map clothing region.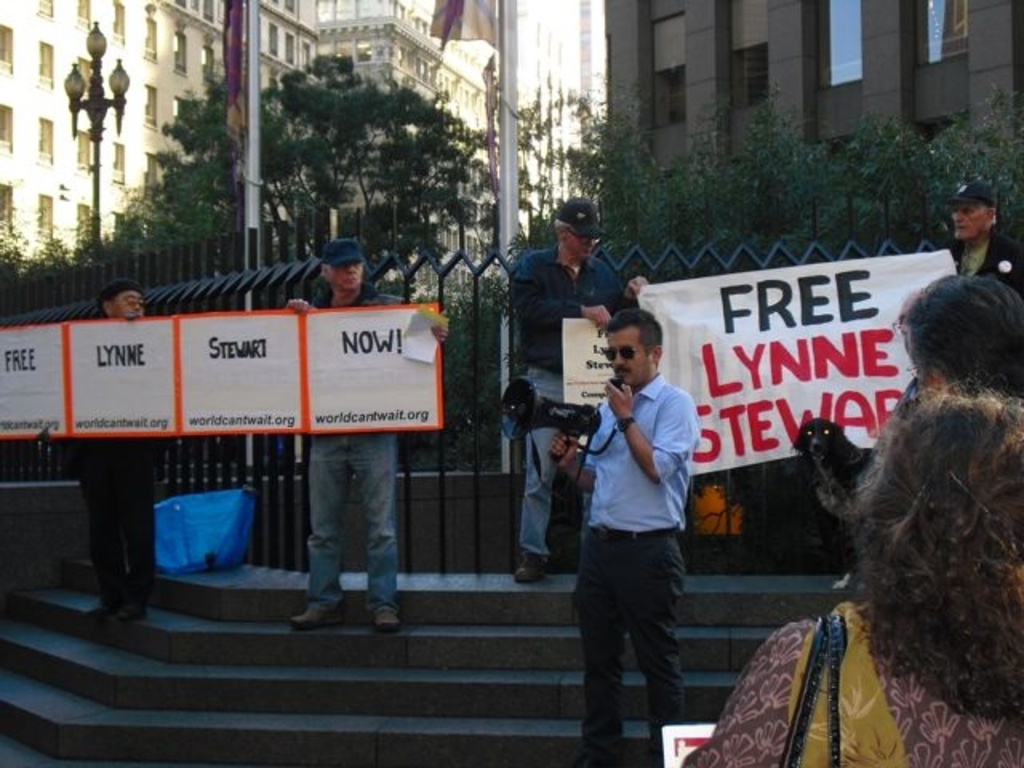
Mapped to pyautogui.locateOnScreen(509, 245, 622, 552).
